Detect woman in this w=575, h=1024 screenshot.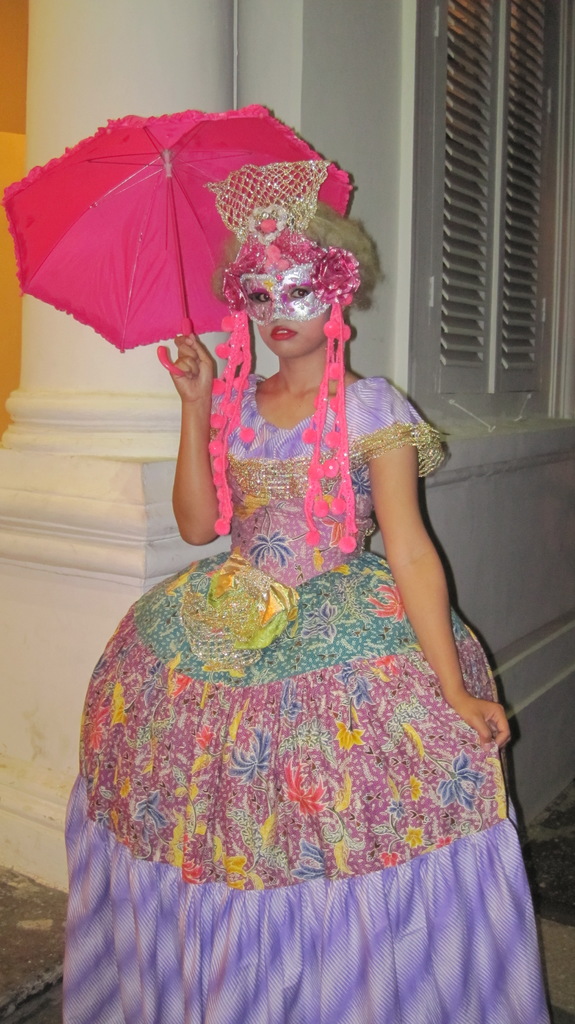
Detection: BBox(56, 148, 466, 939).
